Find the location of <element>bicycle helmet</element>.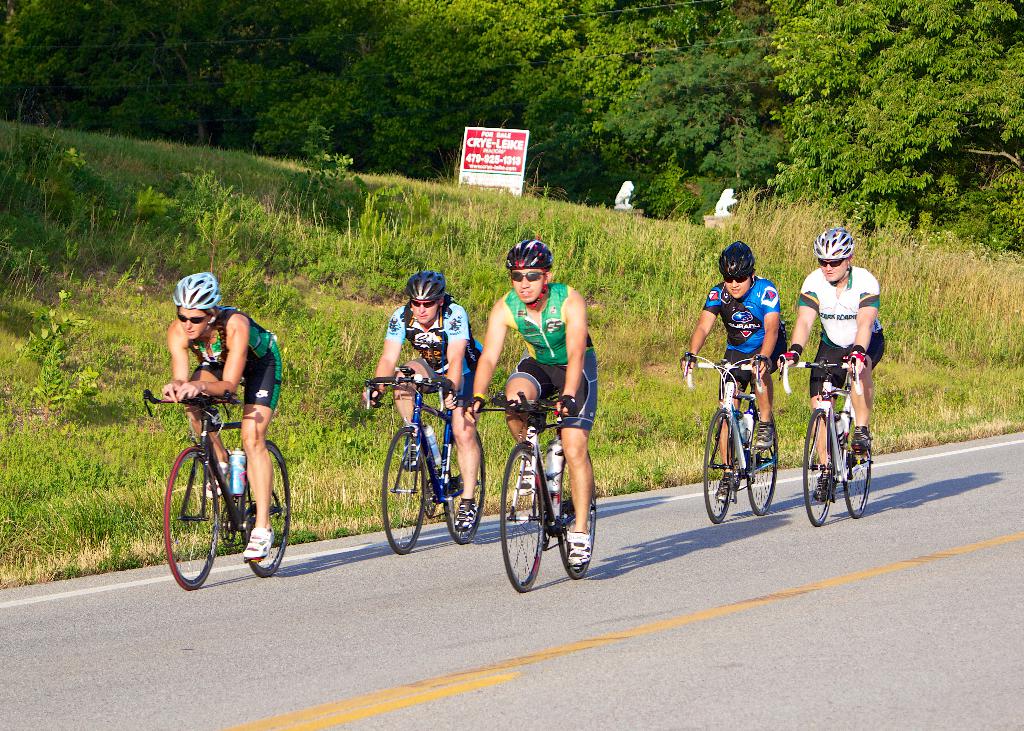
Location: Rect(725, 236, 755, 283).
